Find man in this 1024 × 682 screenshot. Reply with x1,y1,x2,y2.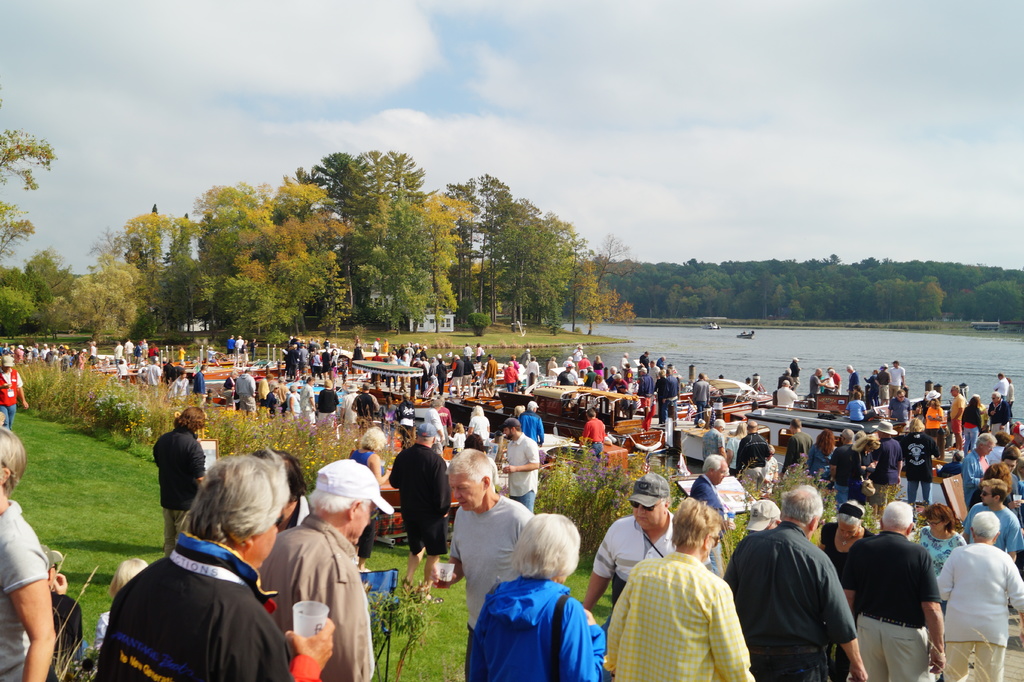
841,498,947,681.
